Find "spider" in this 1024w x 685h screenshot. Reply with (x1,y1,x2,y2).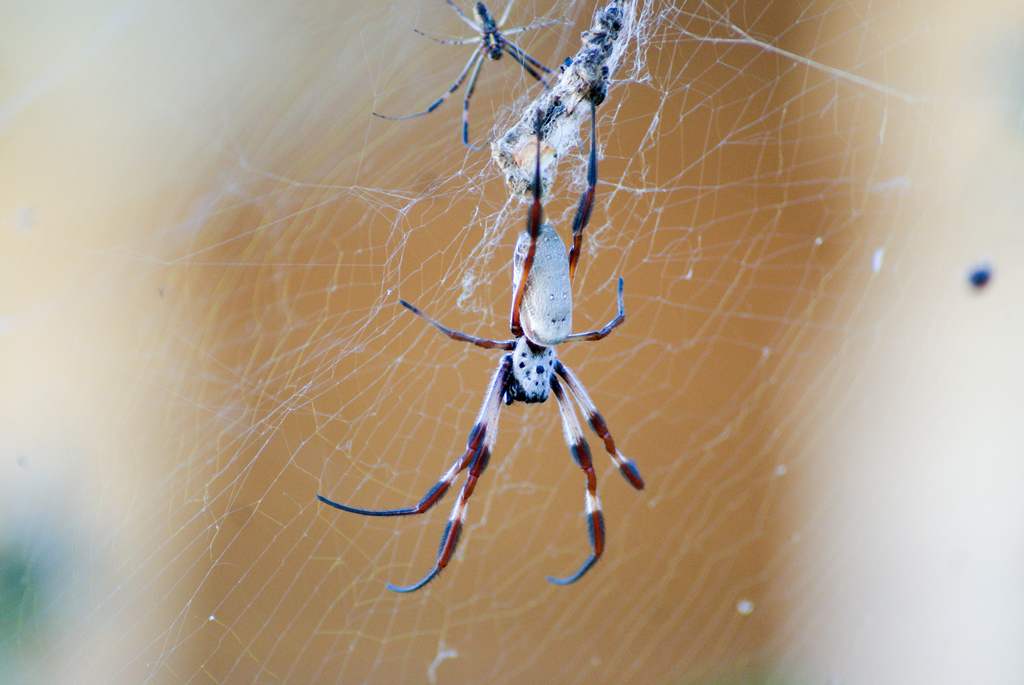
(367,0,577,148).
